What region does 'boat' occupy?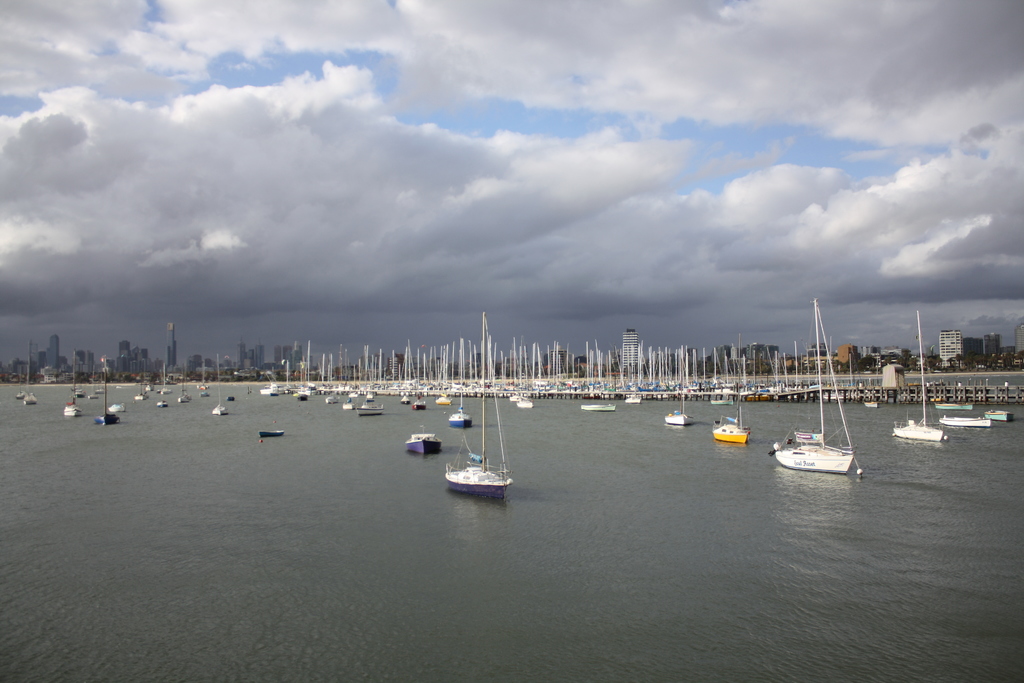
{"left": 986, "top": 408, "right": 1016, "bottom": 424}.
